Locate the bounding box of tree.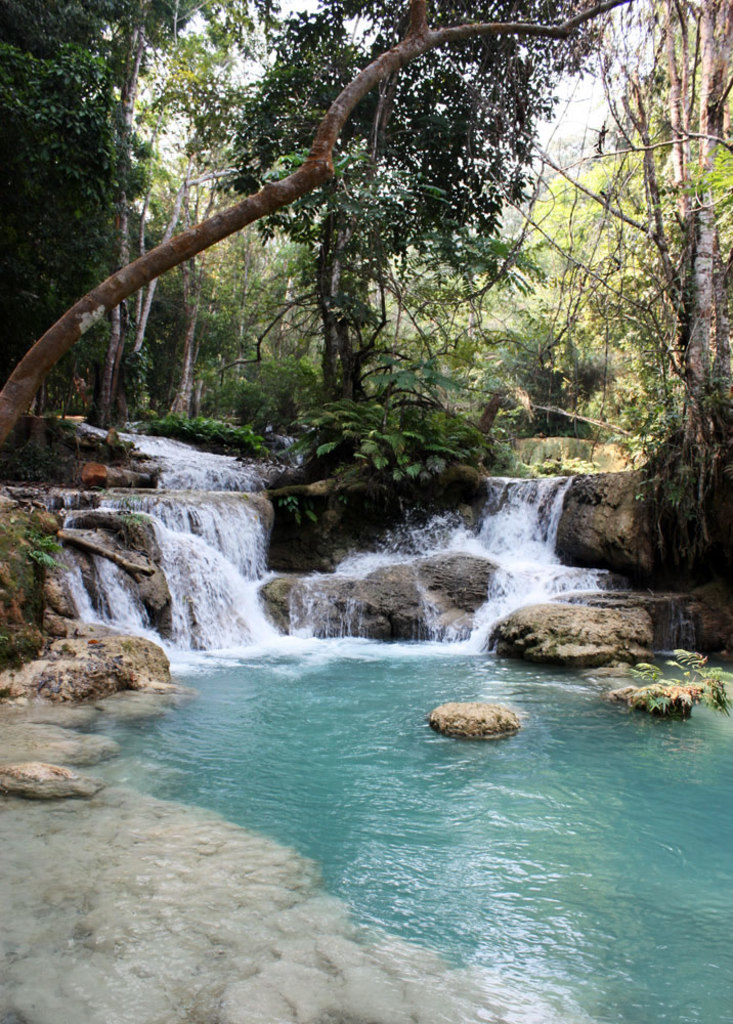
Bounding box: (97, 19, 569, 486).
